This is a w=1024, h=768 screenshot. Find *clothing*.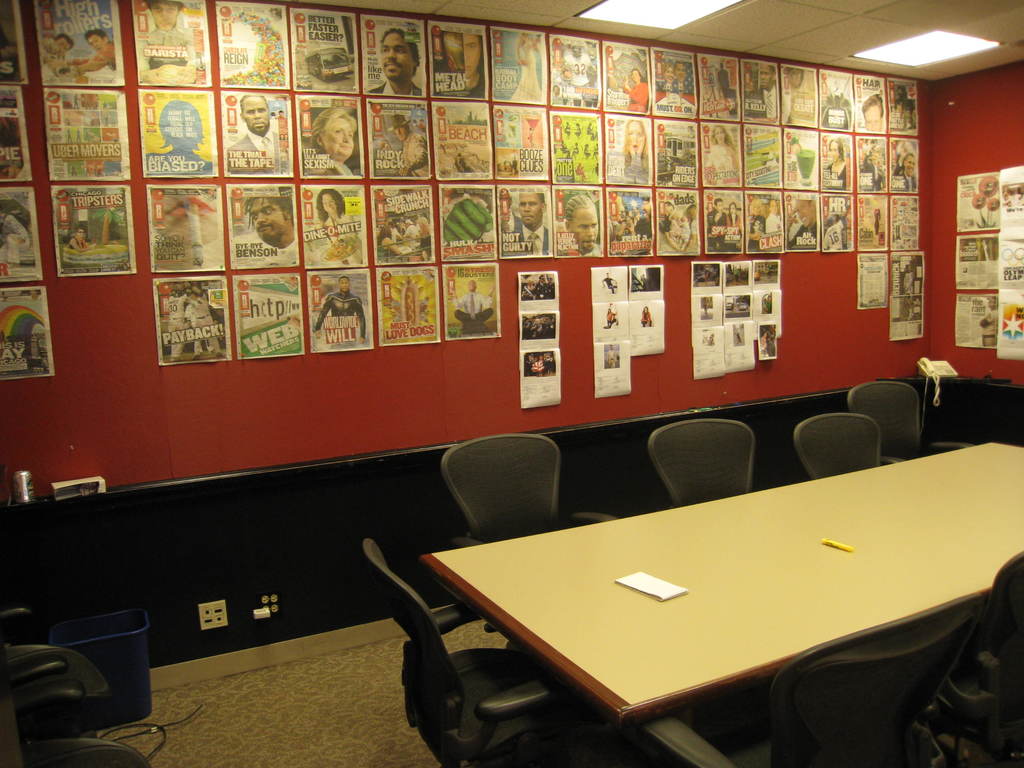
Bounding box: {"x1": 166, "y1": 293, "x2": 188, "y2": 356}.
